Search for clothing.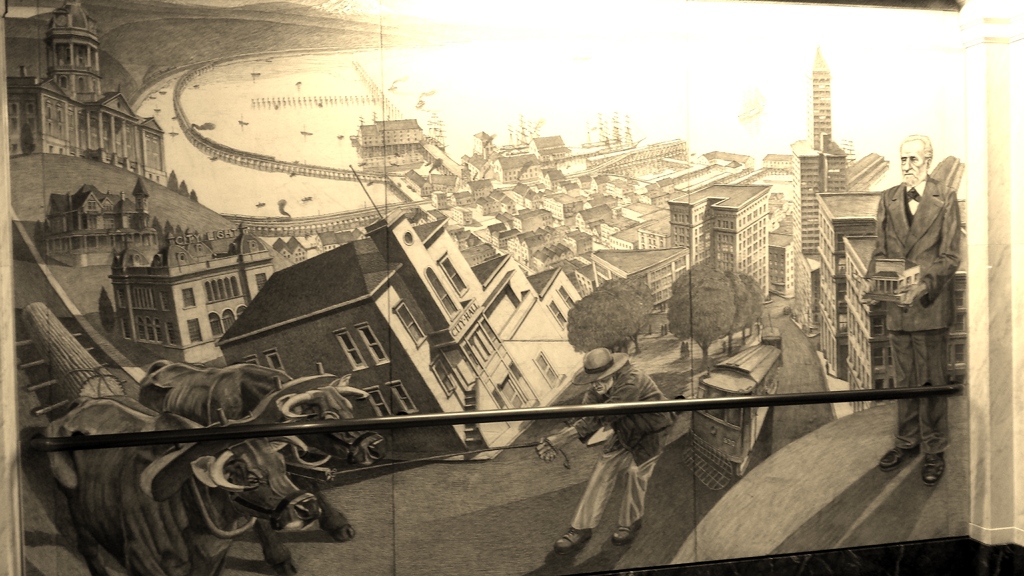
Found at detection(865, 127, 970, 415).
